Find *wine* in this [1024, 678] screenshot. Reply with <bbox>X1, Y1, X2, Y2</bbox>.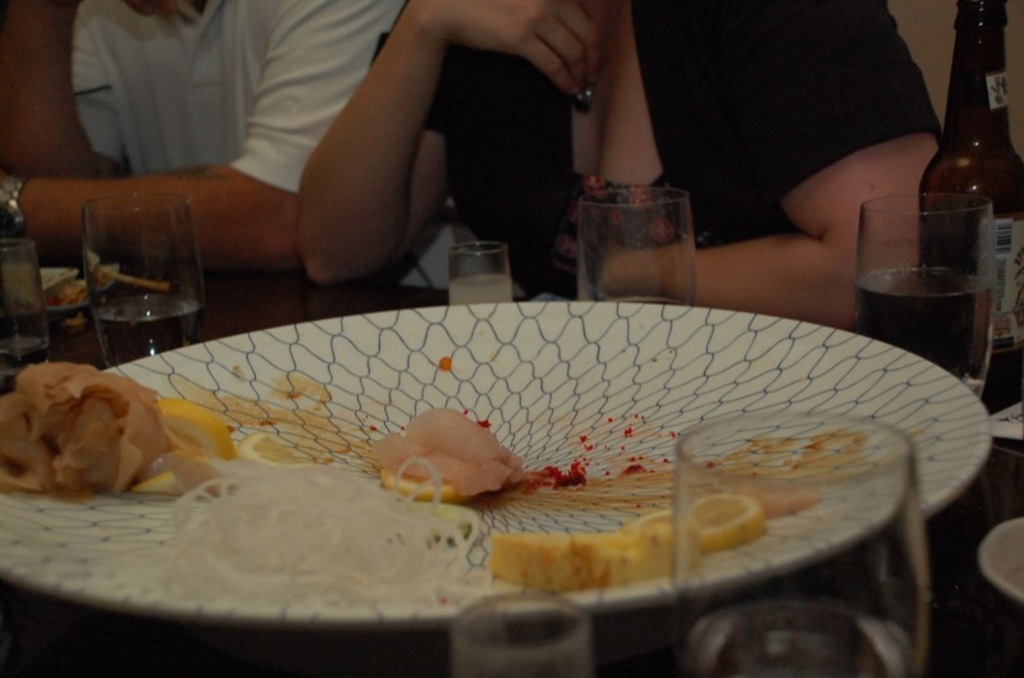
<bbox>453, 272, 517, 303</bbox>.
